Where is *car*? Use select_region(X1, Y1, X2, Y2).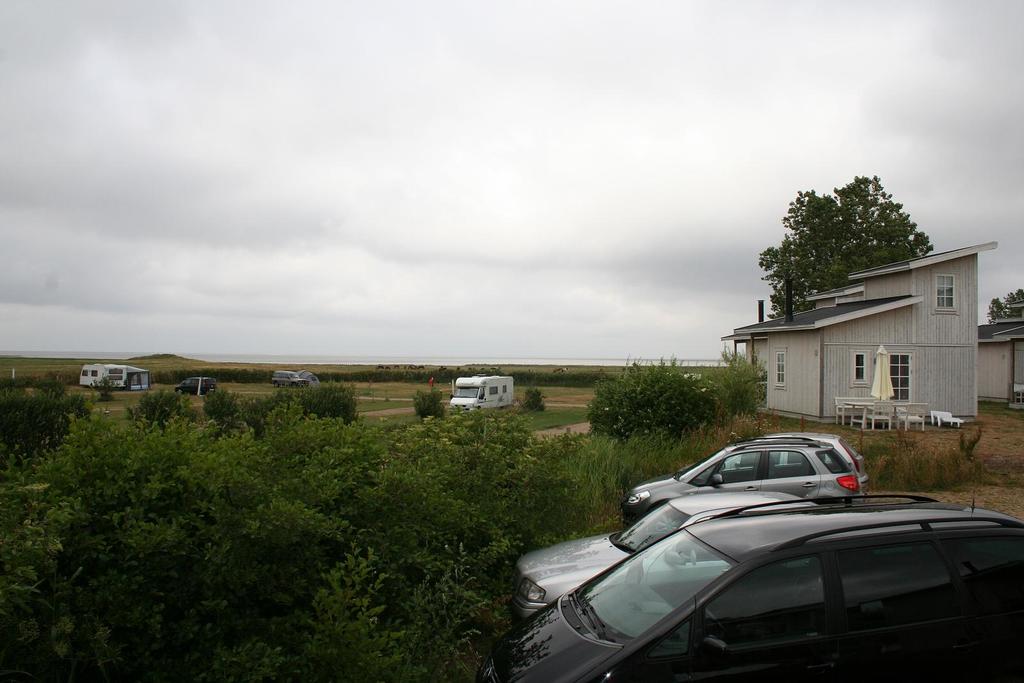
select_region(175, 377, 214, 398).
